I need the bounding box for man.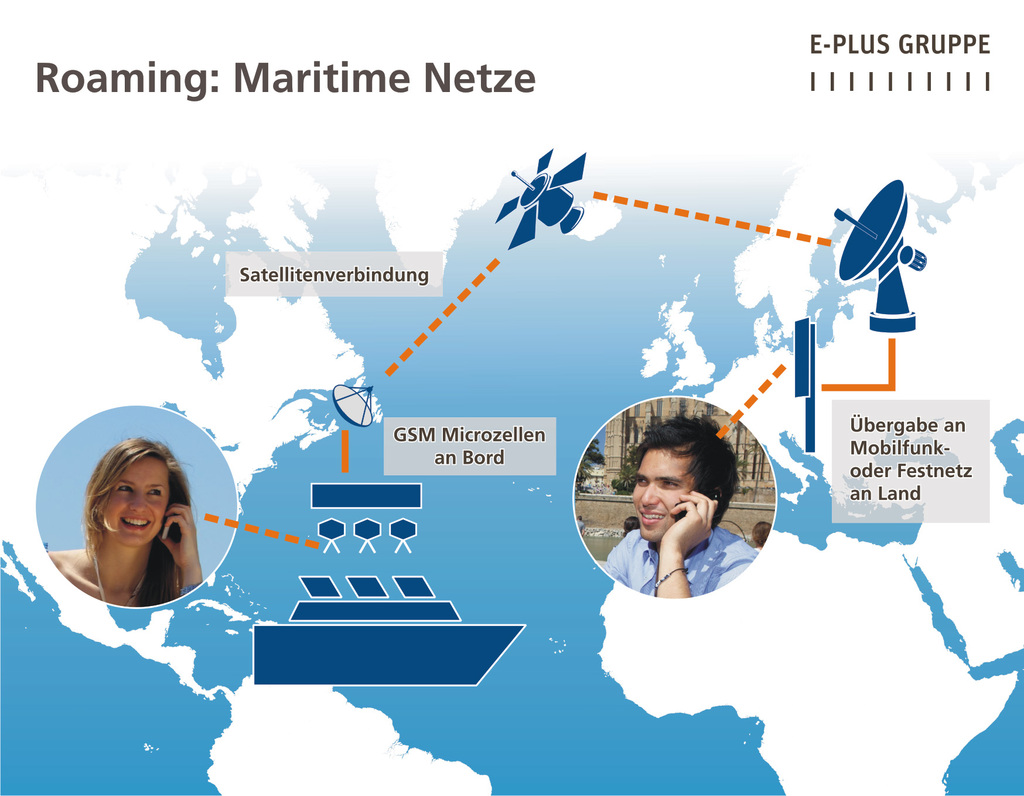
Here it is: bbox=[598, 410, 749, 605].
